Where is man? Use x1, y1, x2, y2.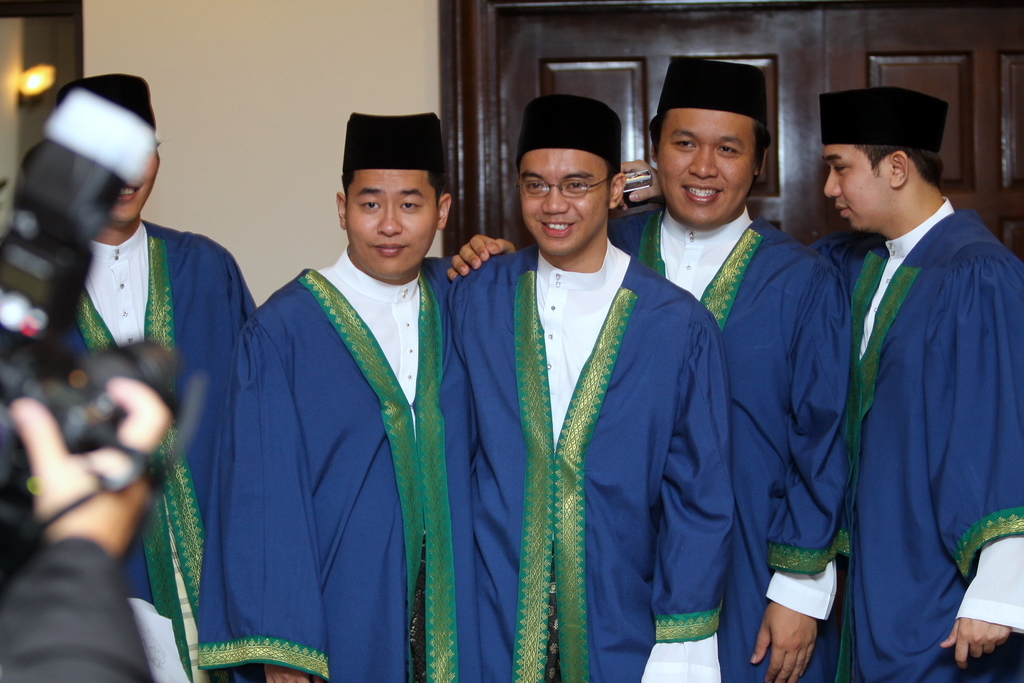
810, 67, 1012, 678.
